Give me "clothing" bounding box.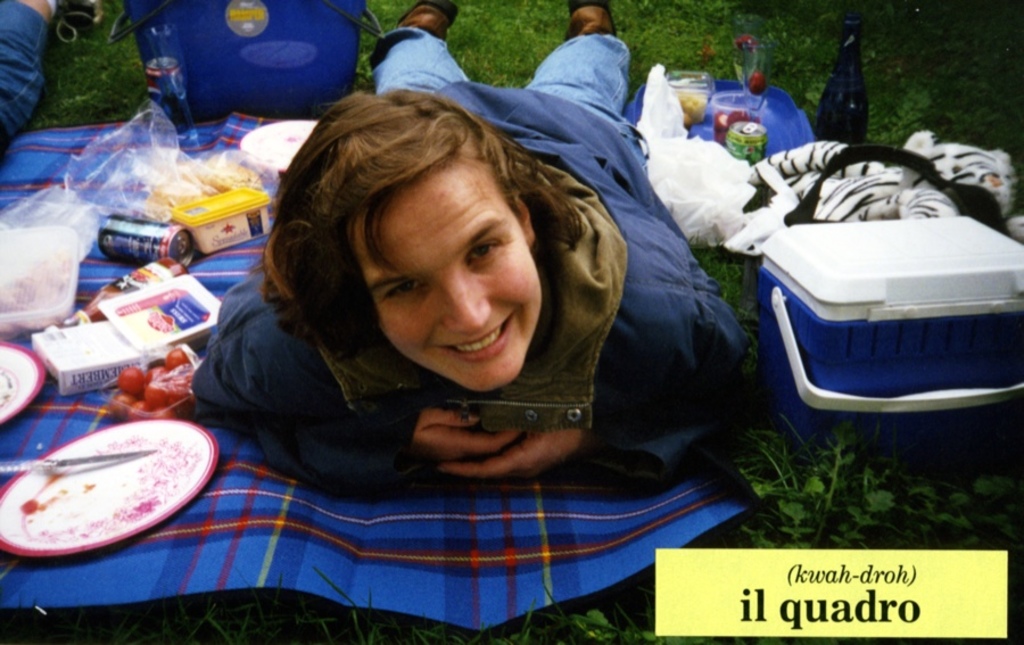
<box>0,0,76,156</box>.
